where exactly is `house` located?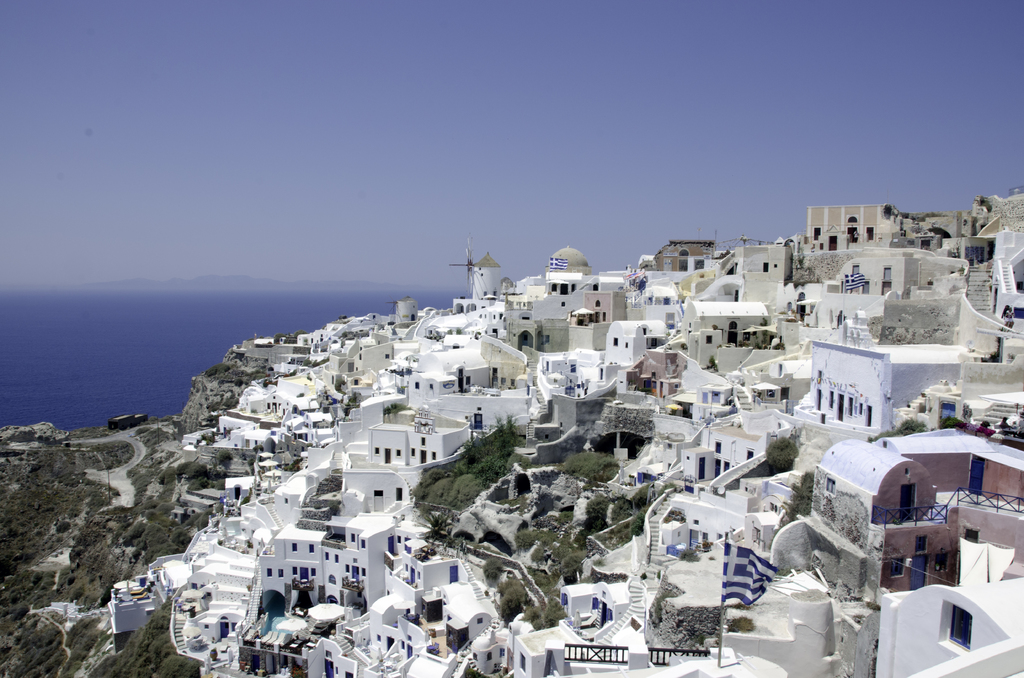
Its bounding box is (381,535,481,597).
